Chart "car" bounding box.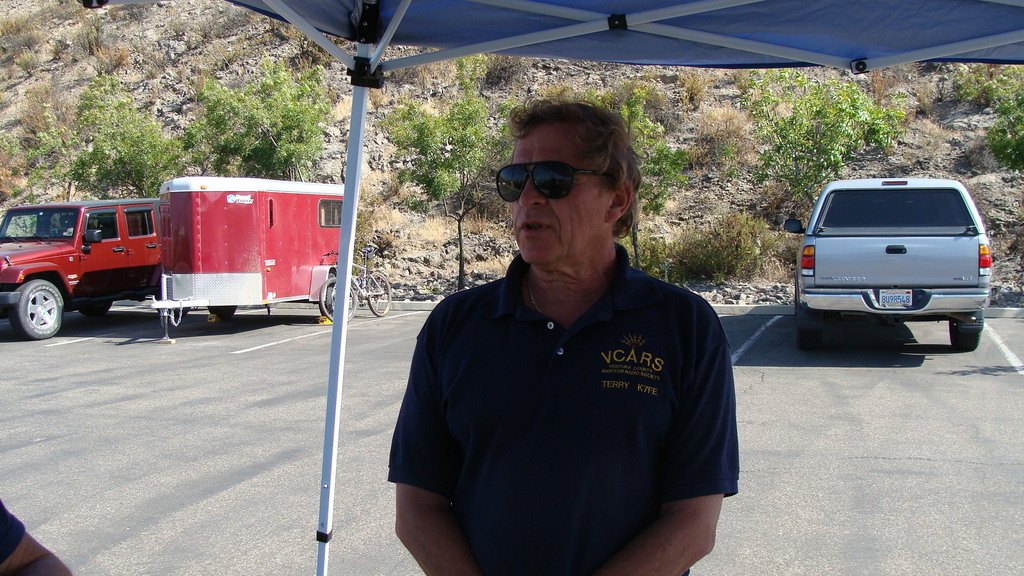
Charted: <region>0, 191, 161, 334</region>.
